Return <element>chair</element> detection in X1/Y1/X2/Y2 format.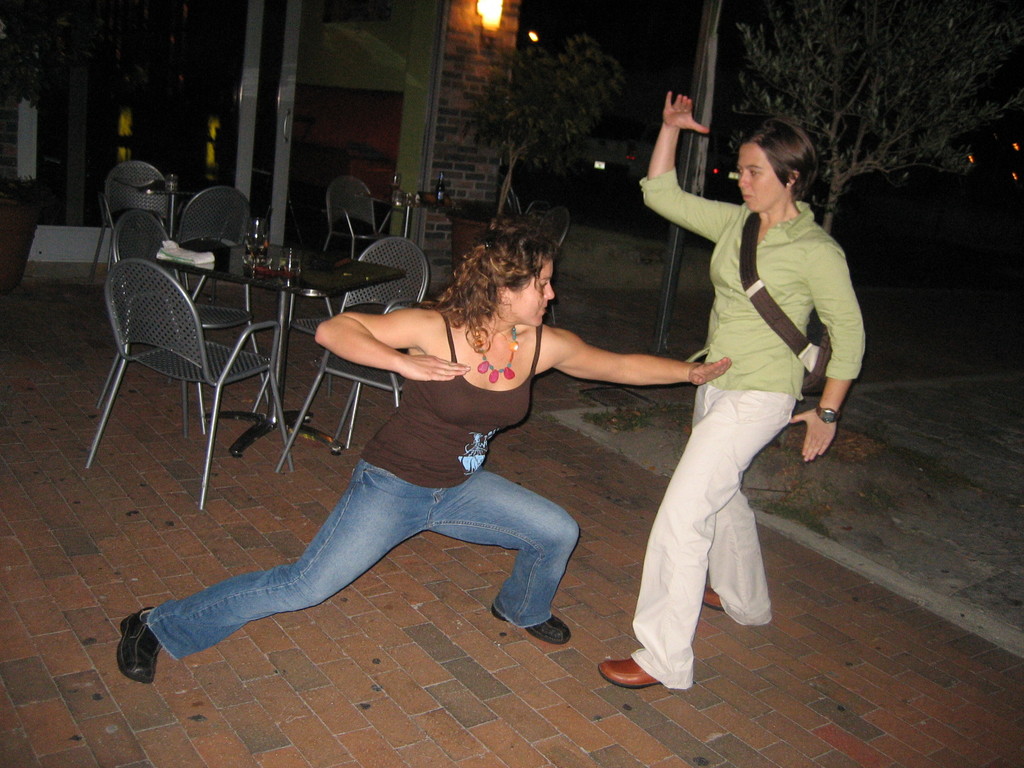
94/202/274/421.
